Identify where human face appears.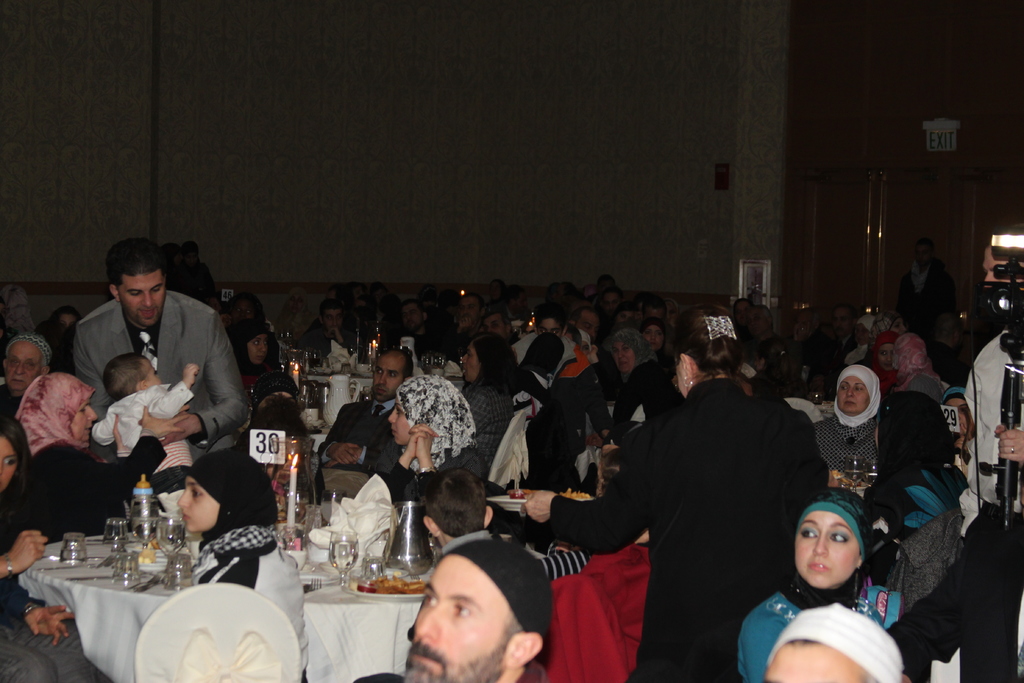
Appears at (x1=248, y1=336, x2=267, y2=365).
